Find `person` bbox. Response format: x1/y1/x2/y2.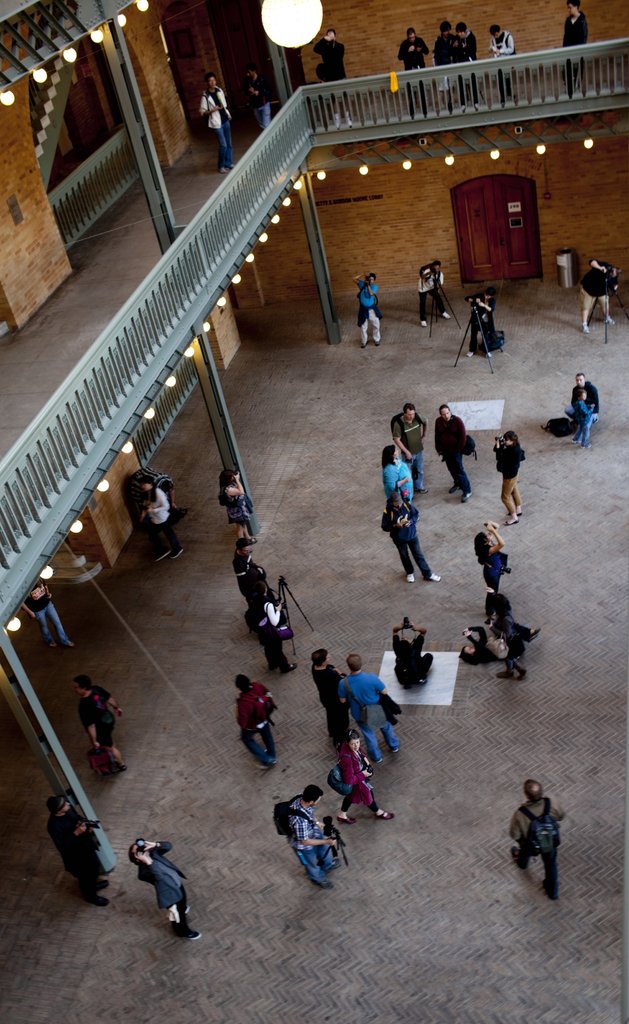
230/674/284/772.
